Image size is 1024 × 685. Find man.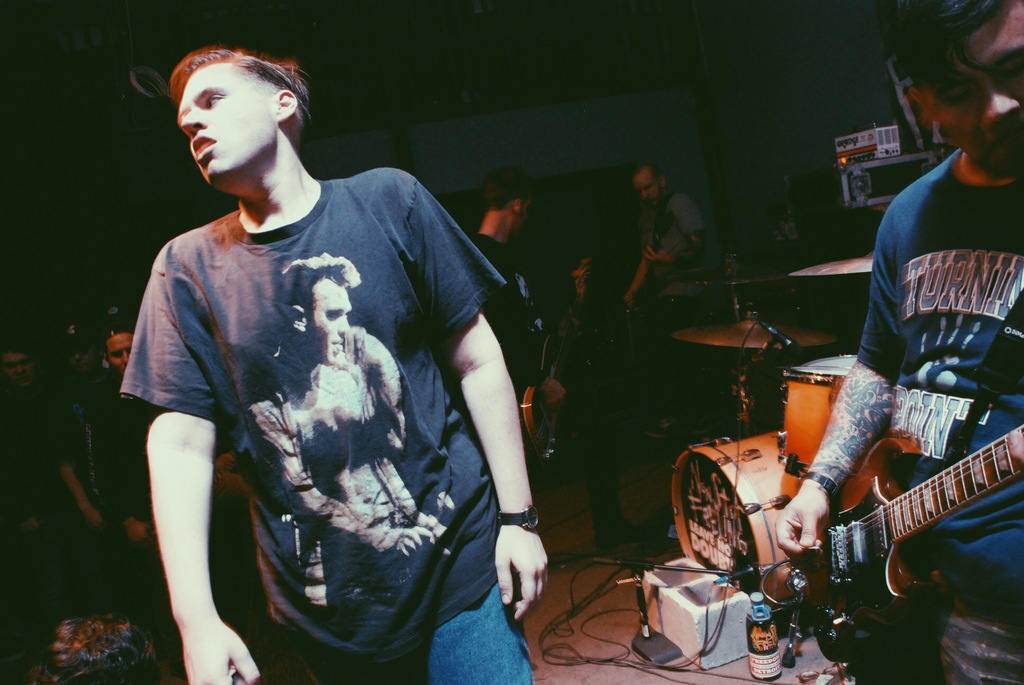
<region>625, 160, 714, 308</region>.
